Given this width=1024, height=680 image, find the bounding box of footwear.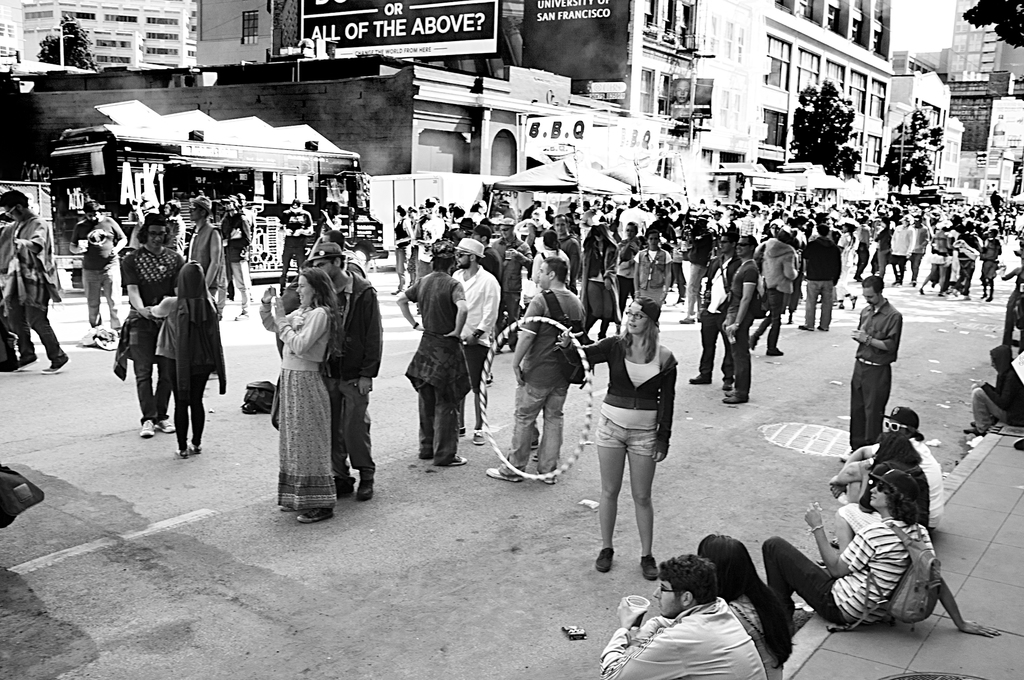
470/429/489/445.
